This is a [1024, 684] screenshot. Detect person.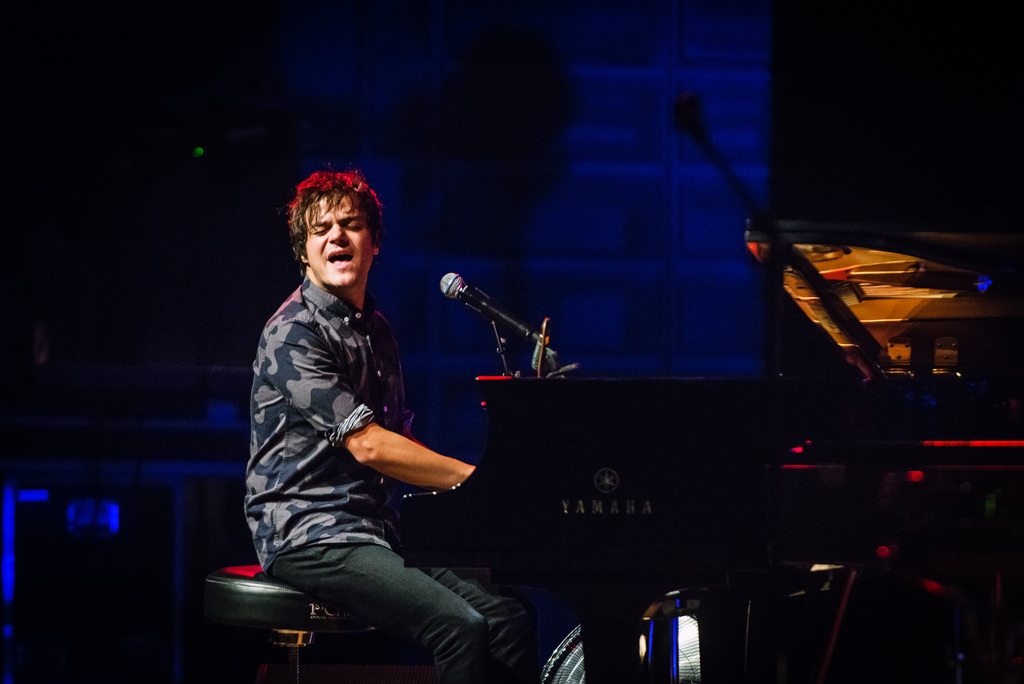
crop(245, 149, 479, 683).
